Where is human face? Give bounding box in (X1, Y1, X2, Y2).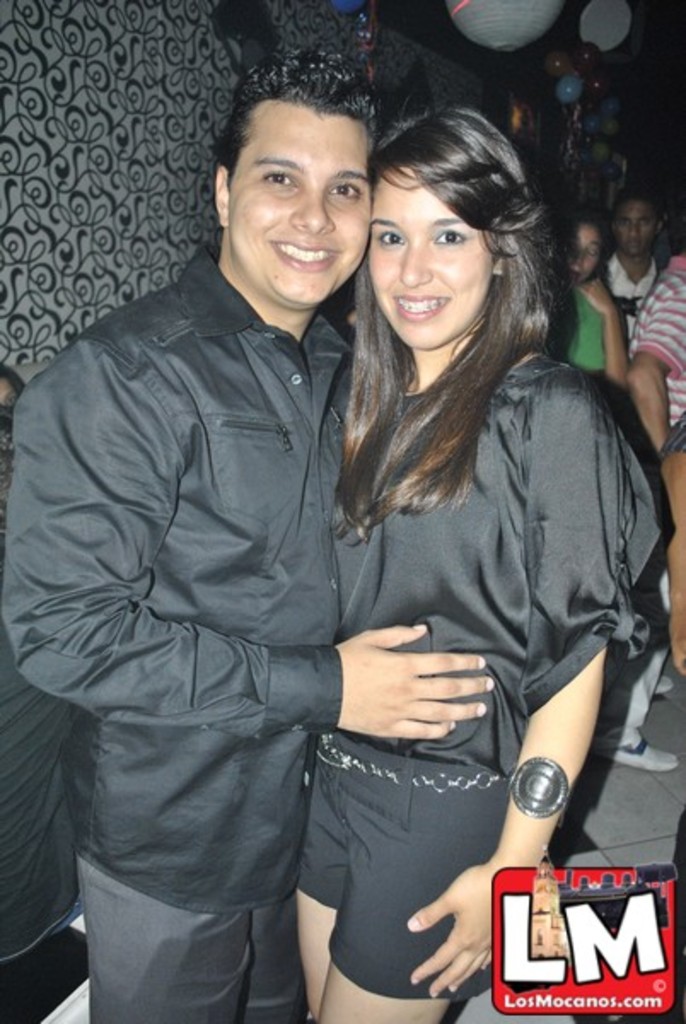
(367, 172, 490, 346).
